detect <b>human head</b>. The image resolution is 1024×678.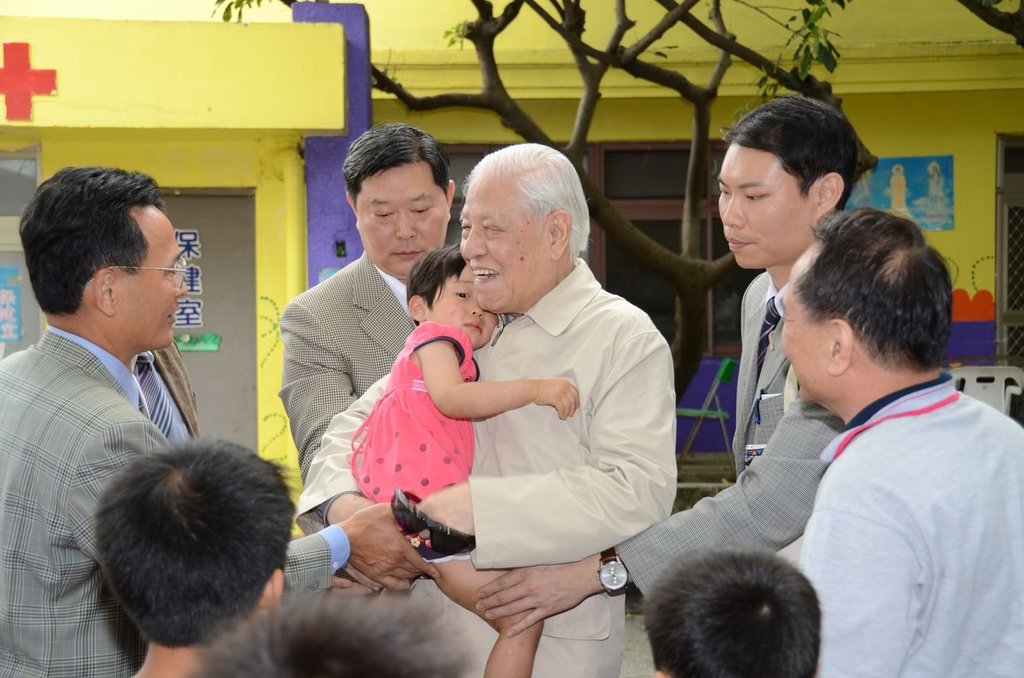
(left=784, top=208, right=957, bottom=405).
